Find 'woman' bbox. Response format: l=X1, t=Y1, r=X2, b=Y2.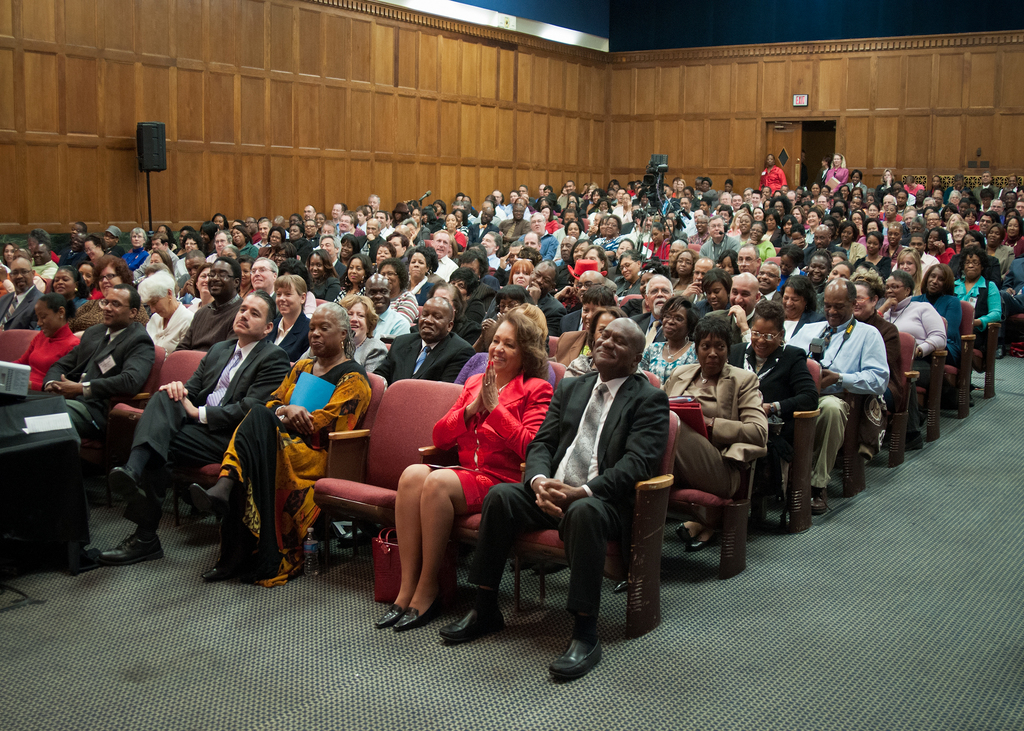
l=442, t=213, r=471, b=255.
